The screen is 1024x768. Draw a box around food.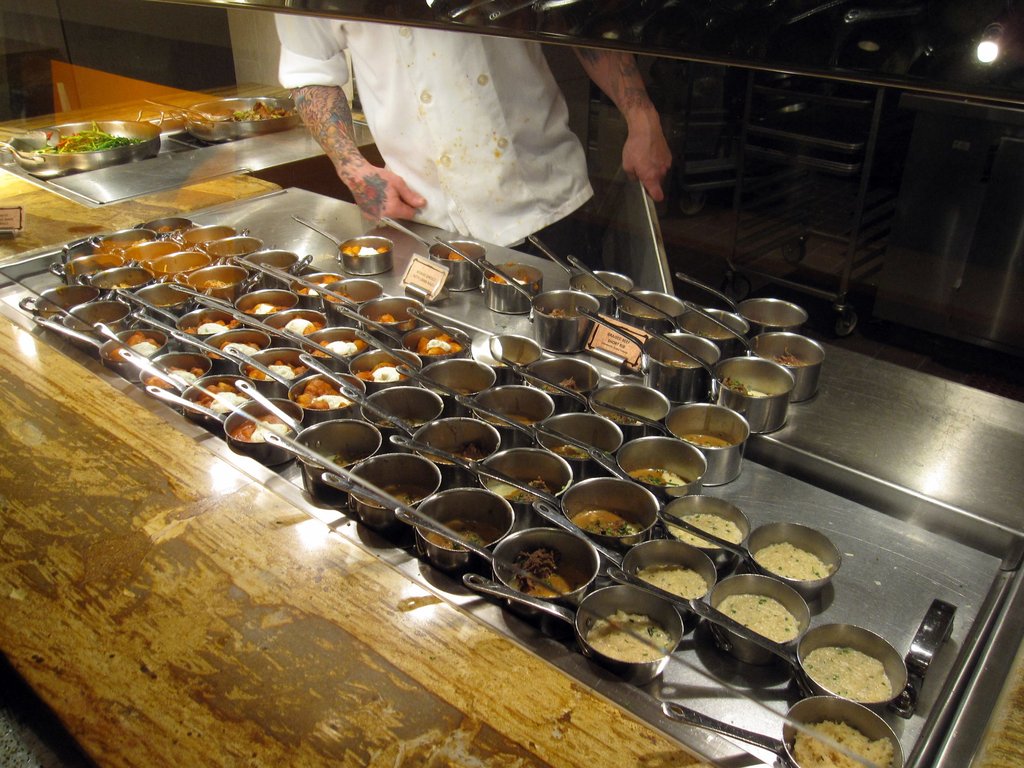
[x1=662, y1=355, x2=690, y2=369].
